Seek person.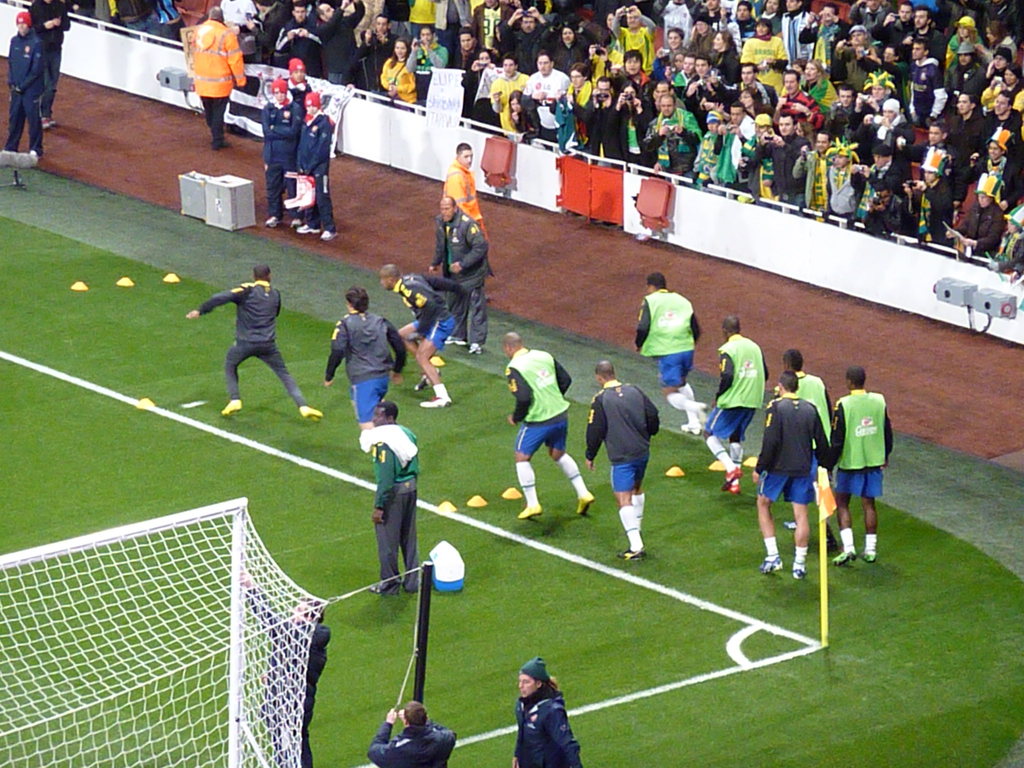
locate(515, 657, 580, 767).
